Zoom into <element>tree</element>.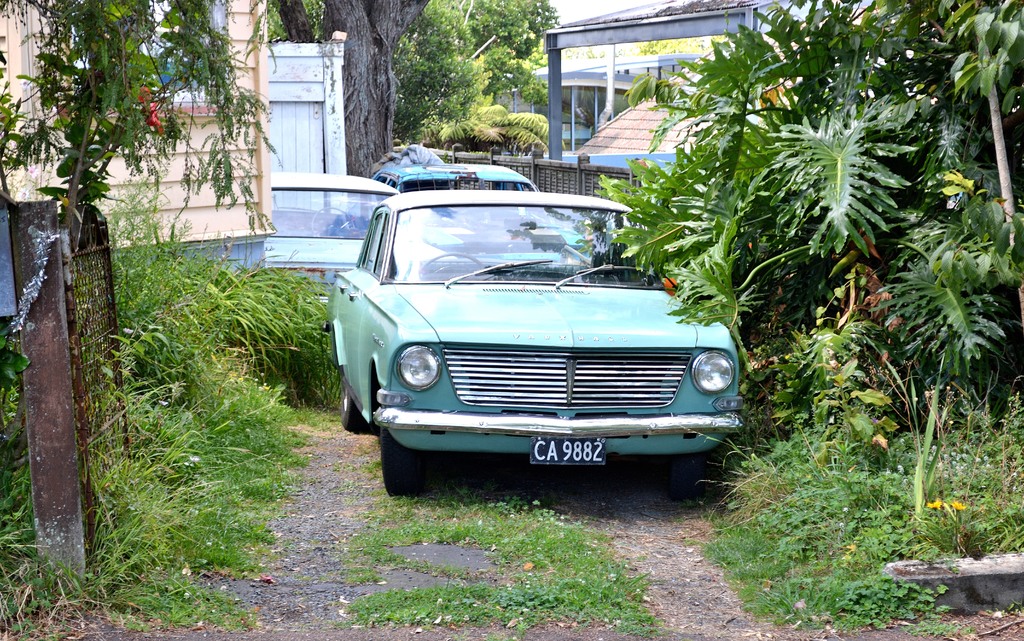
Zoom target: {"left": 0, "top": 0, "right": 299, "bottom": 512}.
